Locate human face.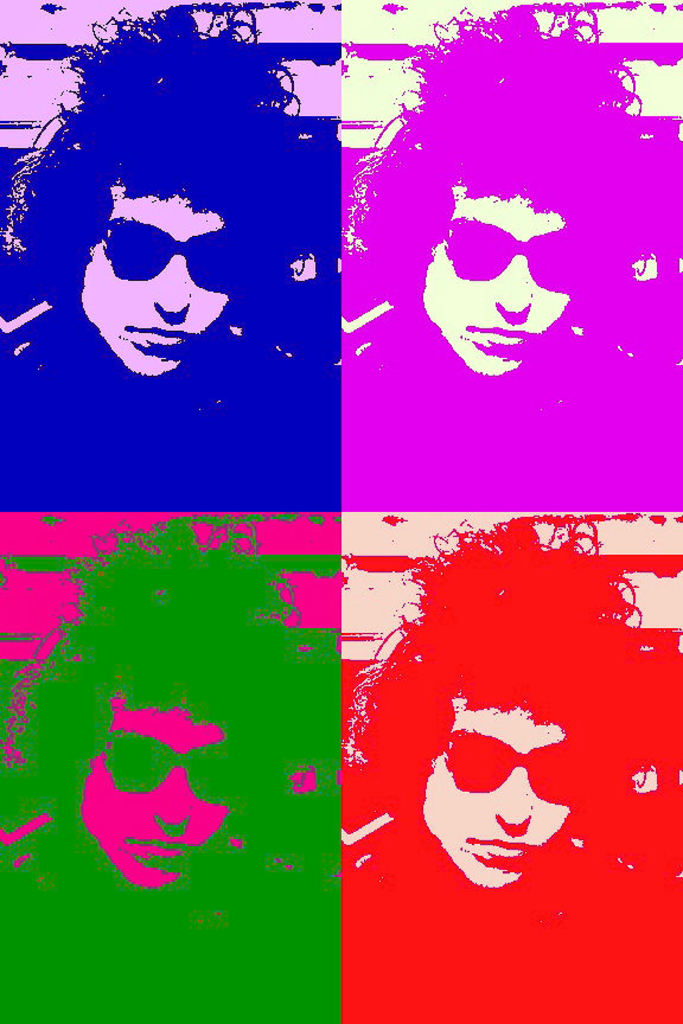
Bounding box: {"left": 433, "top": 205, "right": 561, "bottom": 389}.
